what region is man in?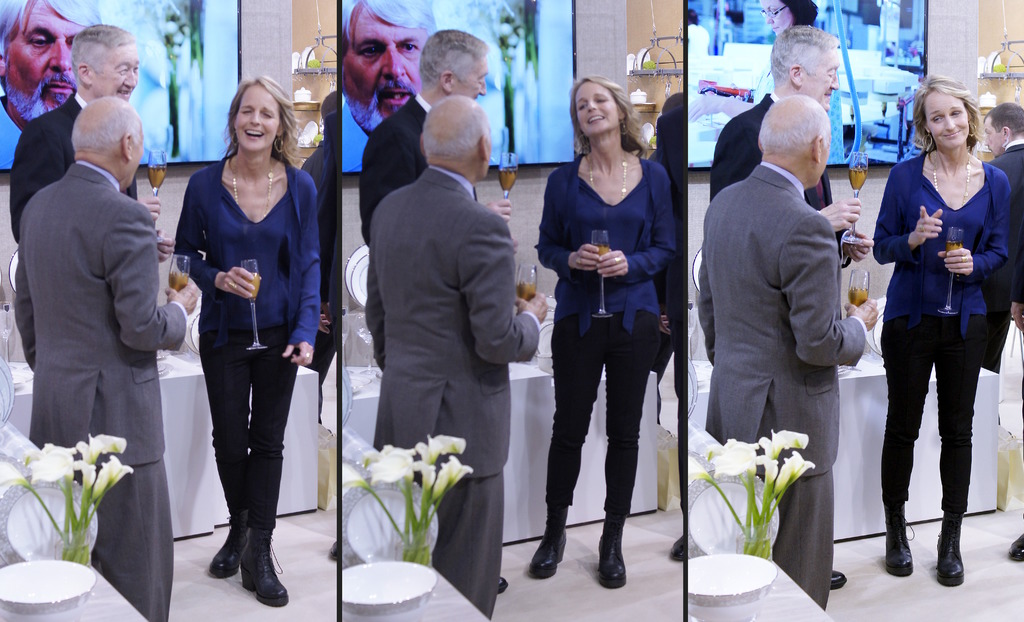
l=3, t=26, r=160, b=375.
